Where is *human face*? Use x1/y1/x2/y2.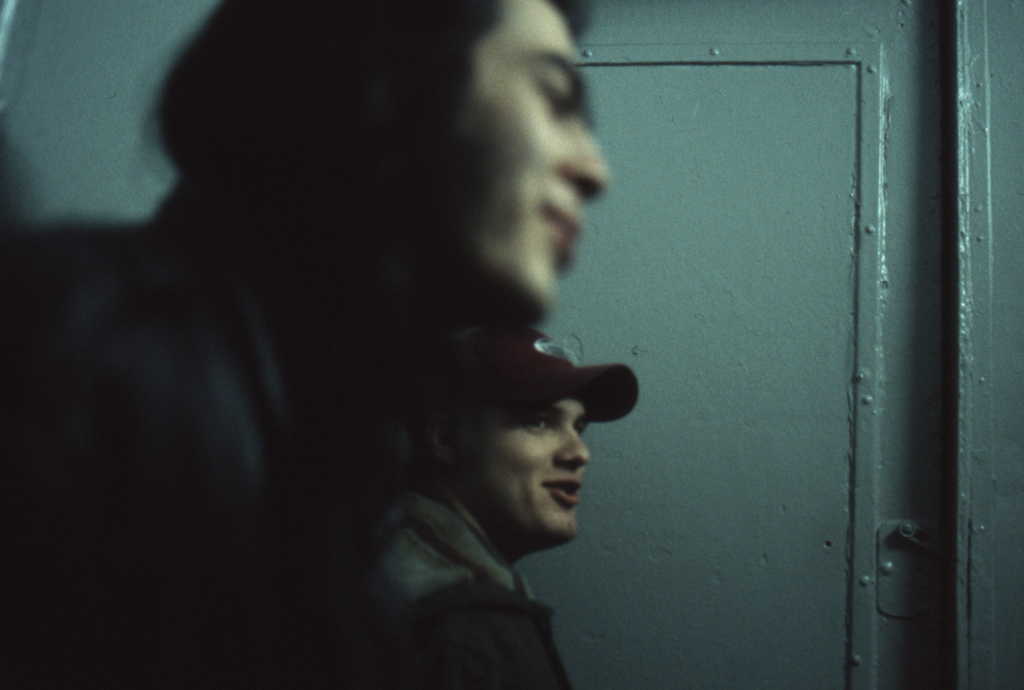
426/0/607/316.
